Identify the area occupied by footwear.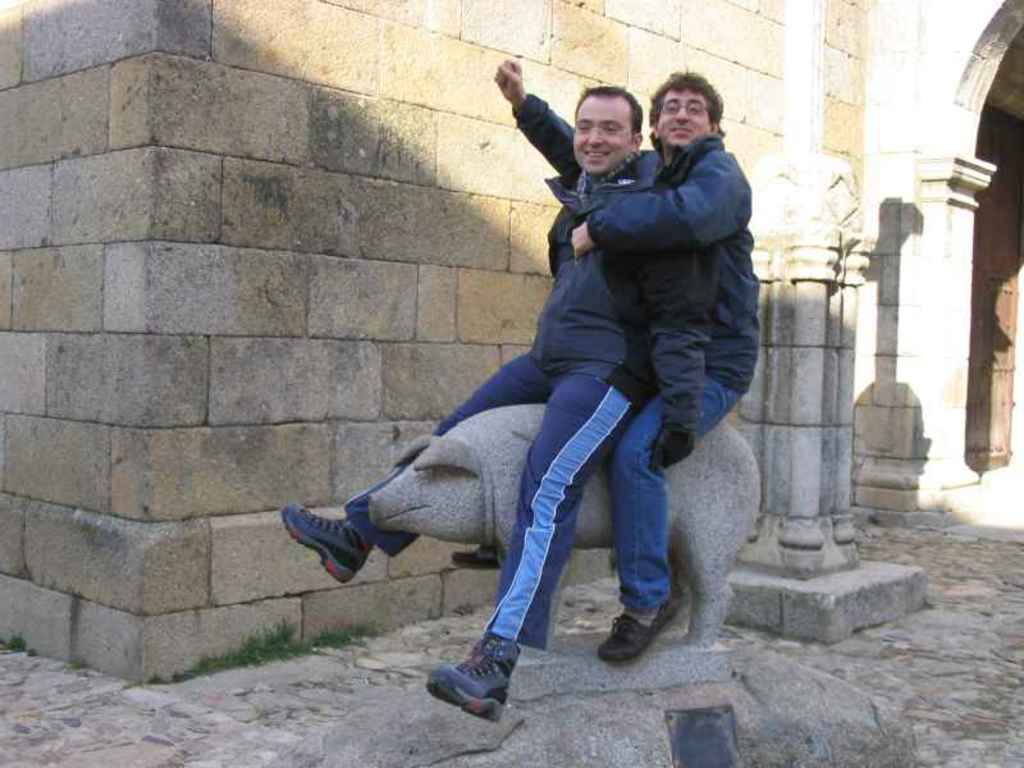
Area: 280, 507, 380, 588.
